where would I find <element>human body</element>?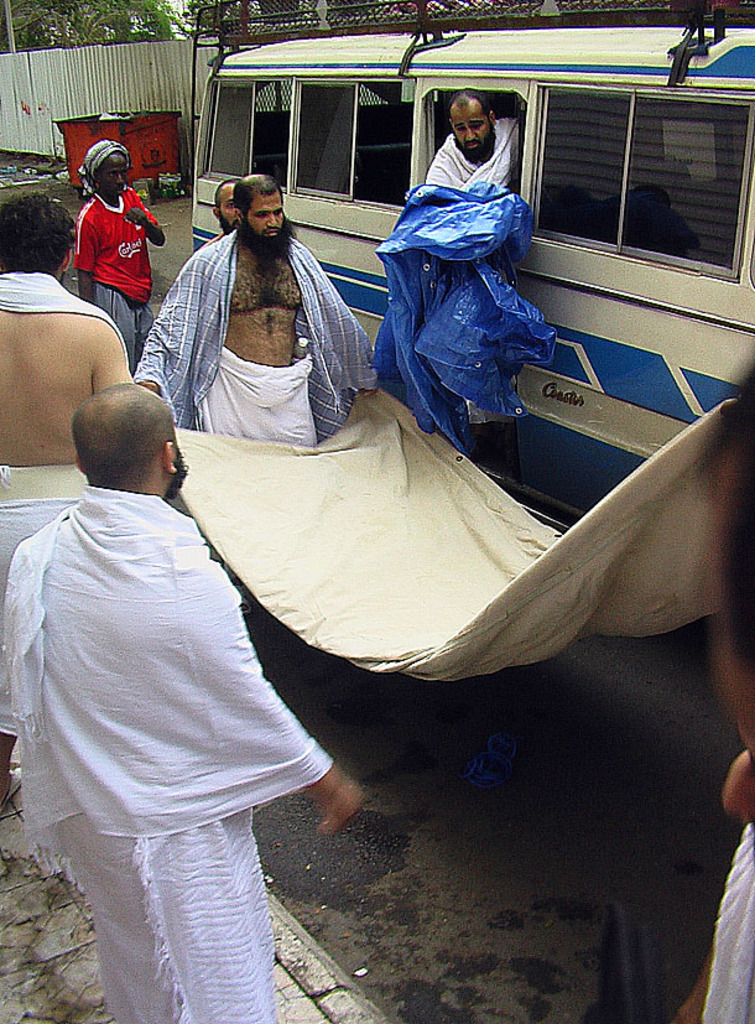
At detection(412, 87, 515, 189).
